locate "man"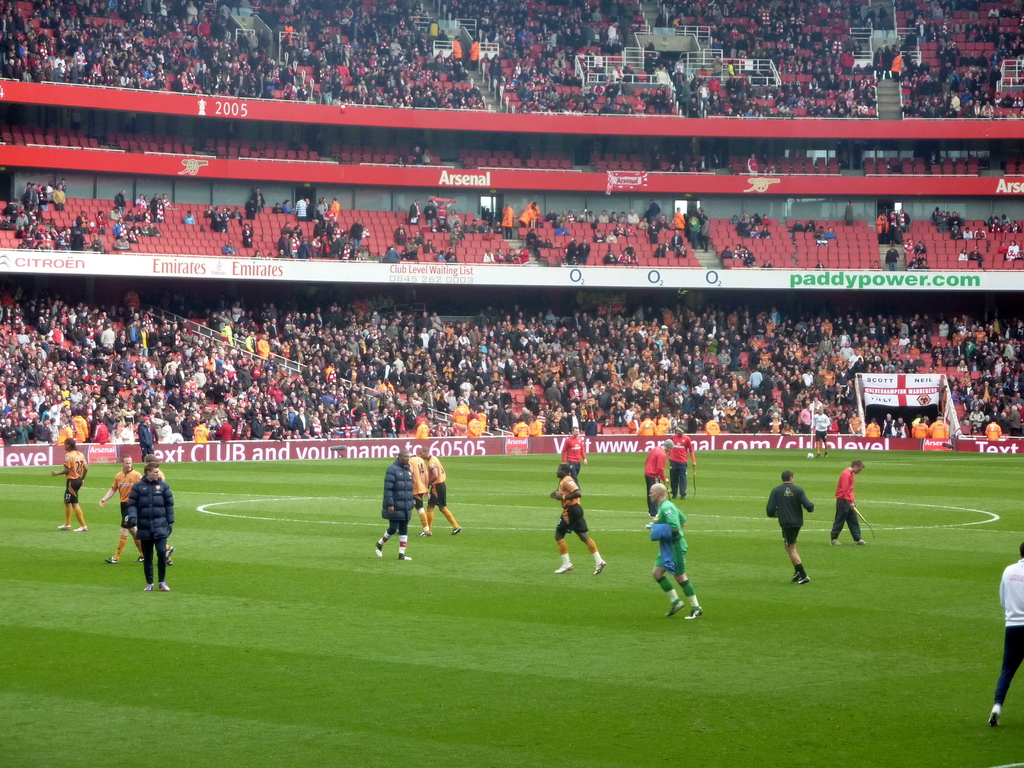
left=330, top=196, right=338, bottom=216
